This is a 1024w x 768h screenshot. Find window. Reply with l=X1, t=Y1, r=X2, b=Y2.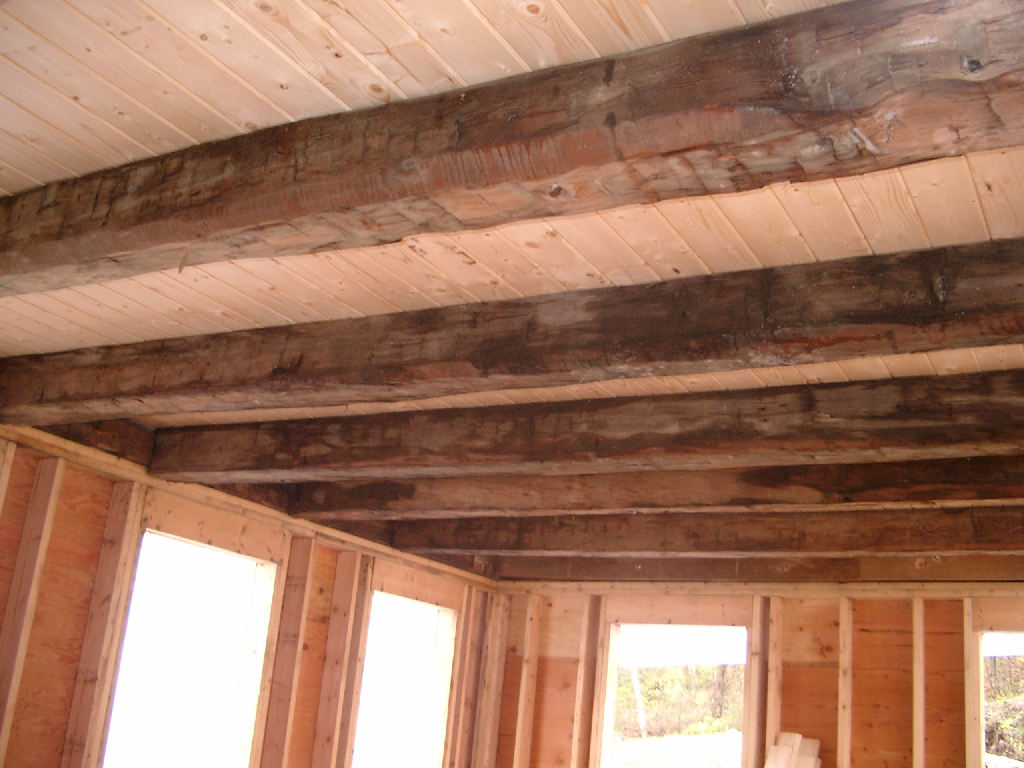
l=75, t=495, r=481, b=767.
